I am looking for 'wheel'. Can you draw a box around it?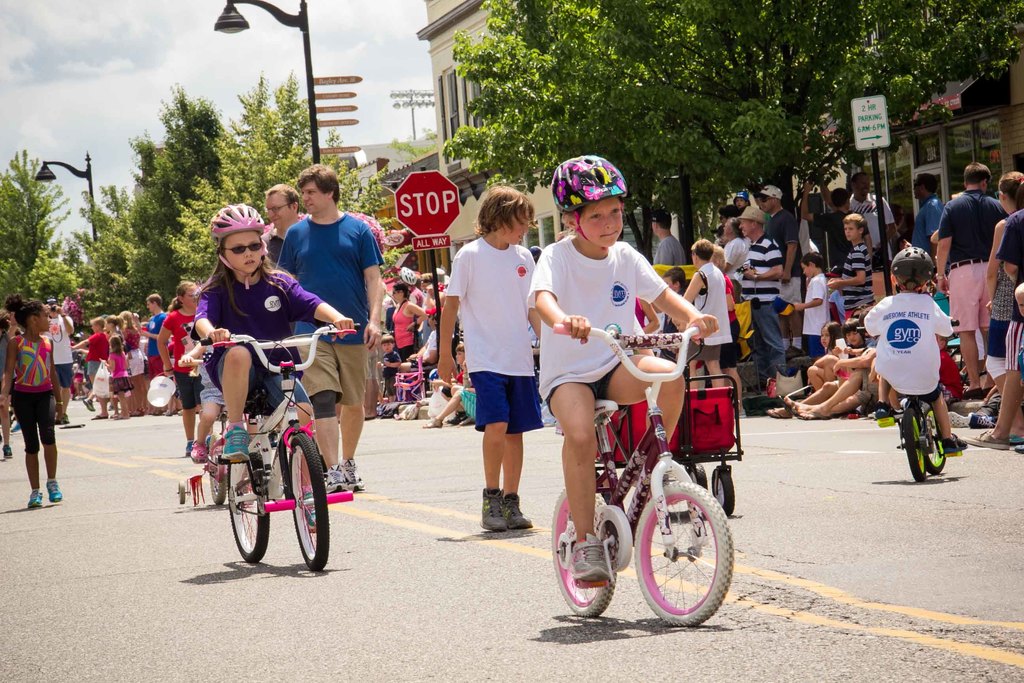
Sure, the bounding box is {"left": 902, "top": 409, "right": 926, "bottom": 479}.
